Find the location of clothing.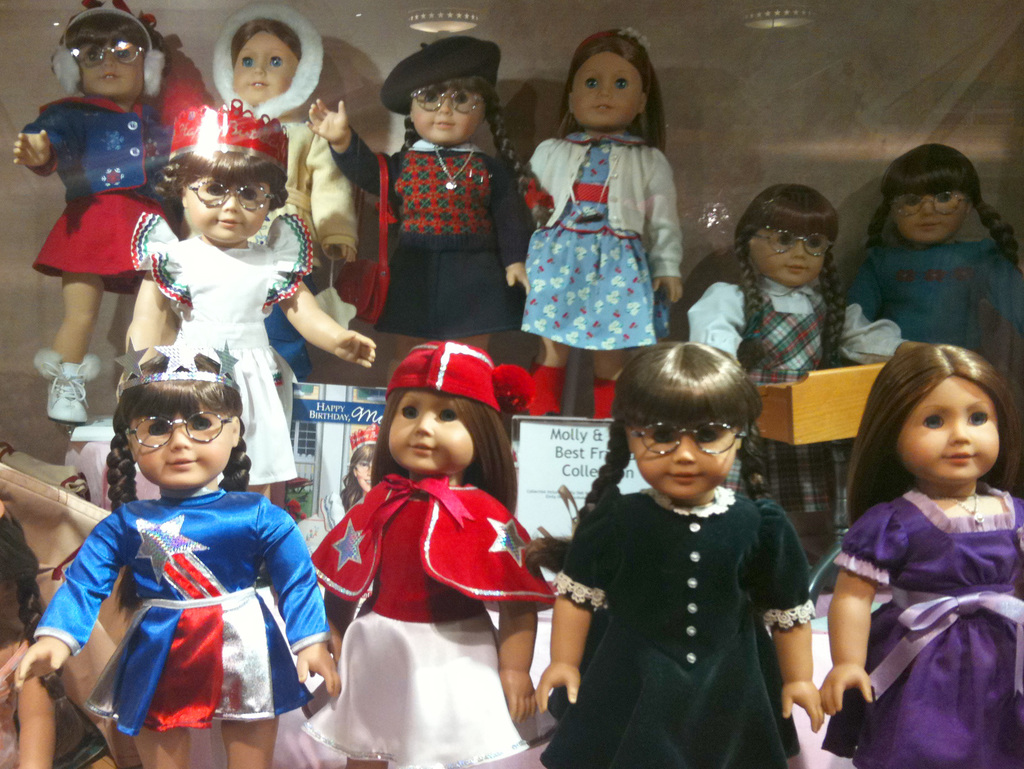
Location: rect(327, 142, 531, 337).
